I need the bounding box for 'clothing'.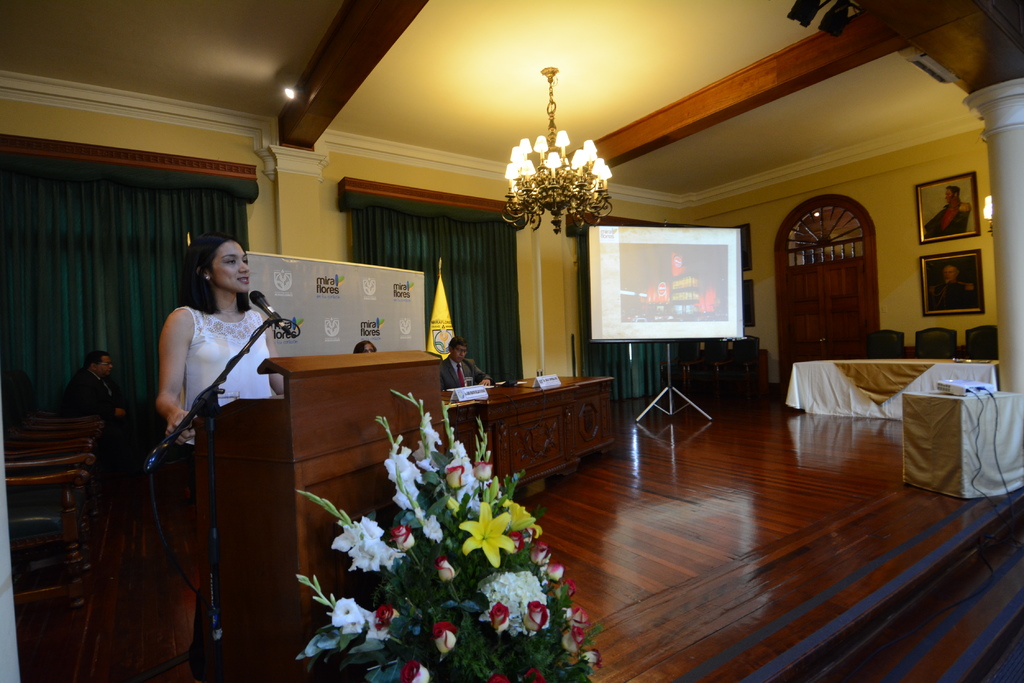
Here it is: (x1=440, y1=353, x2=491, y2=391).
